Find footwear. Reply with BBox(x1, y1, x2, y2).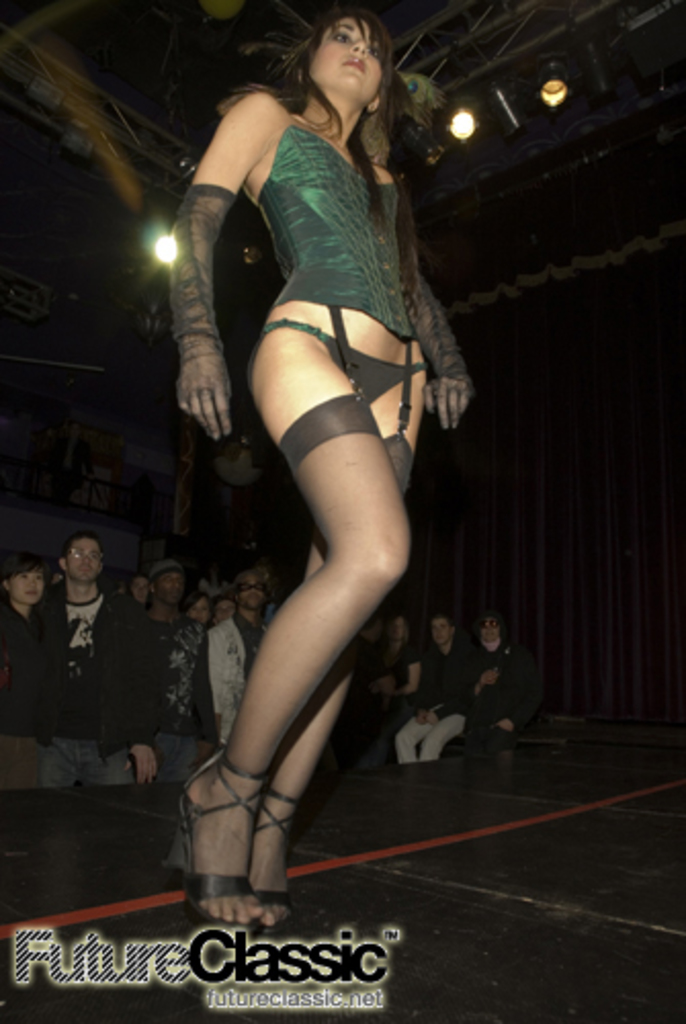
BBox(248, 784, 307, 932).
